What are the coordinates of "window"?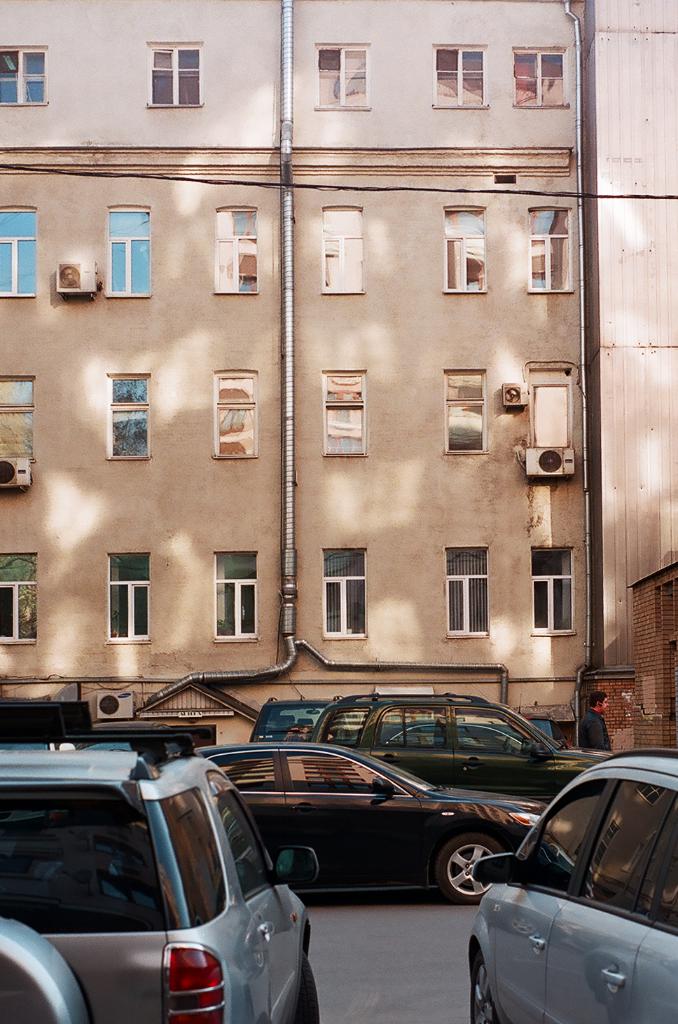
441, 367, 494, 452.
